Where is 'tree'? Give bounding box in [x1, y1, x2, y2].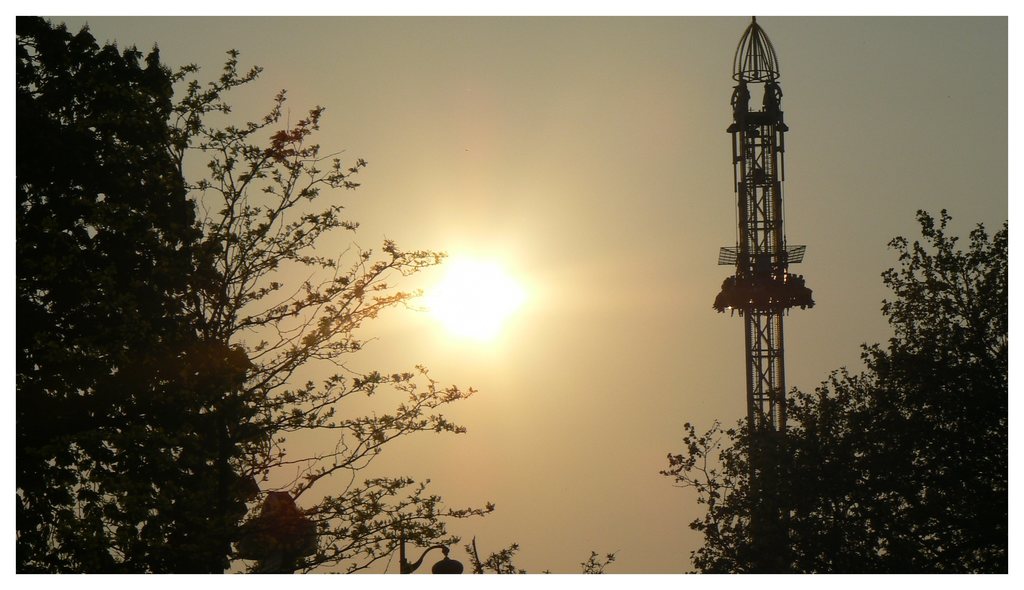
[0, 8, 495, 586].
